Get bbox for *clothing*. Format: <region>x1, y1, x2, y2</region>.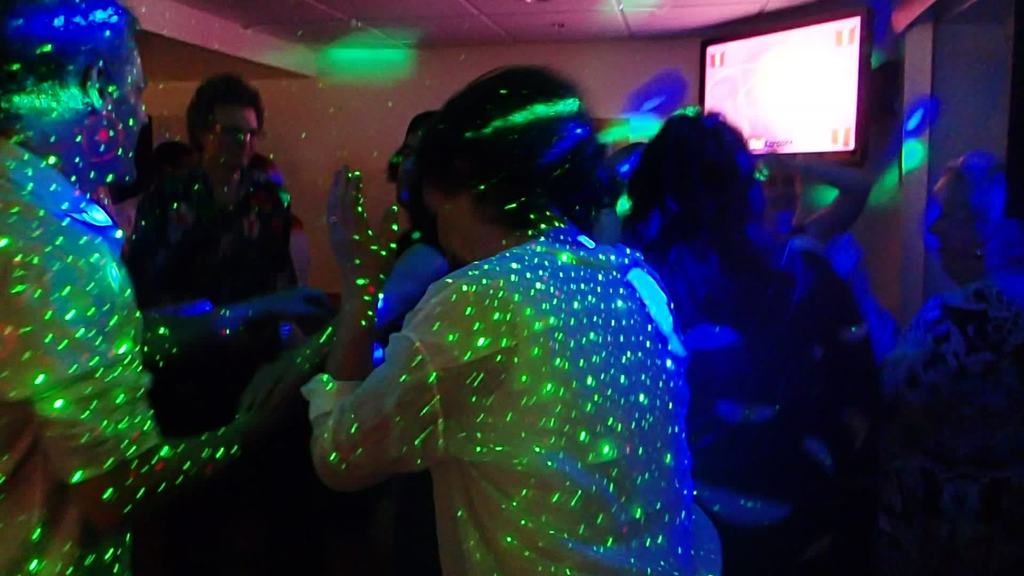
<region>0, 134, 163, 575</region>.
